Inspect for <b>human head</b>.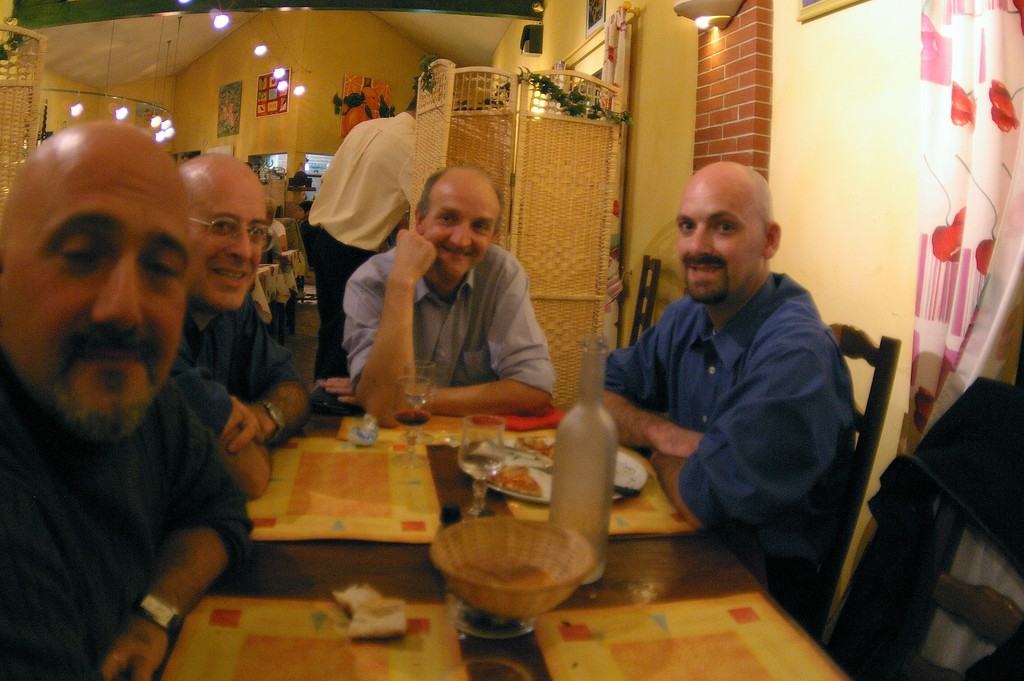
Inspection: locate(294, 202, 312, 222).
